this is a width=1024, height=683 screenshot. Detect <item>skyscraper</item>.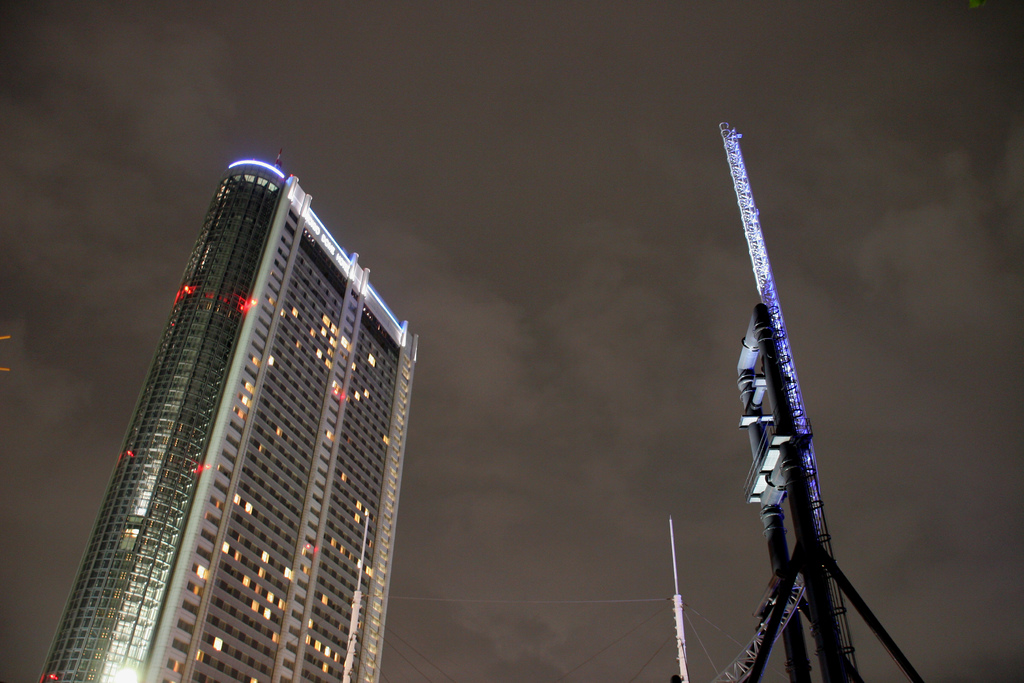
l=63, t=133, r=420, b=682.
